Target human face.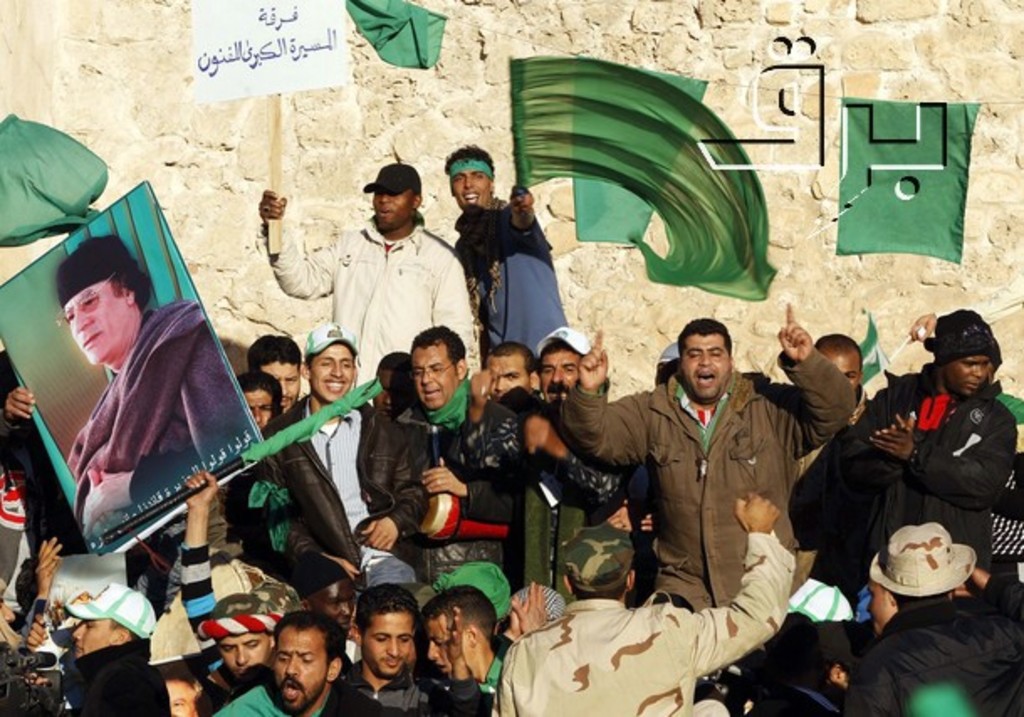
Target region: [left=453, top=171, right=488, bottom=208].
